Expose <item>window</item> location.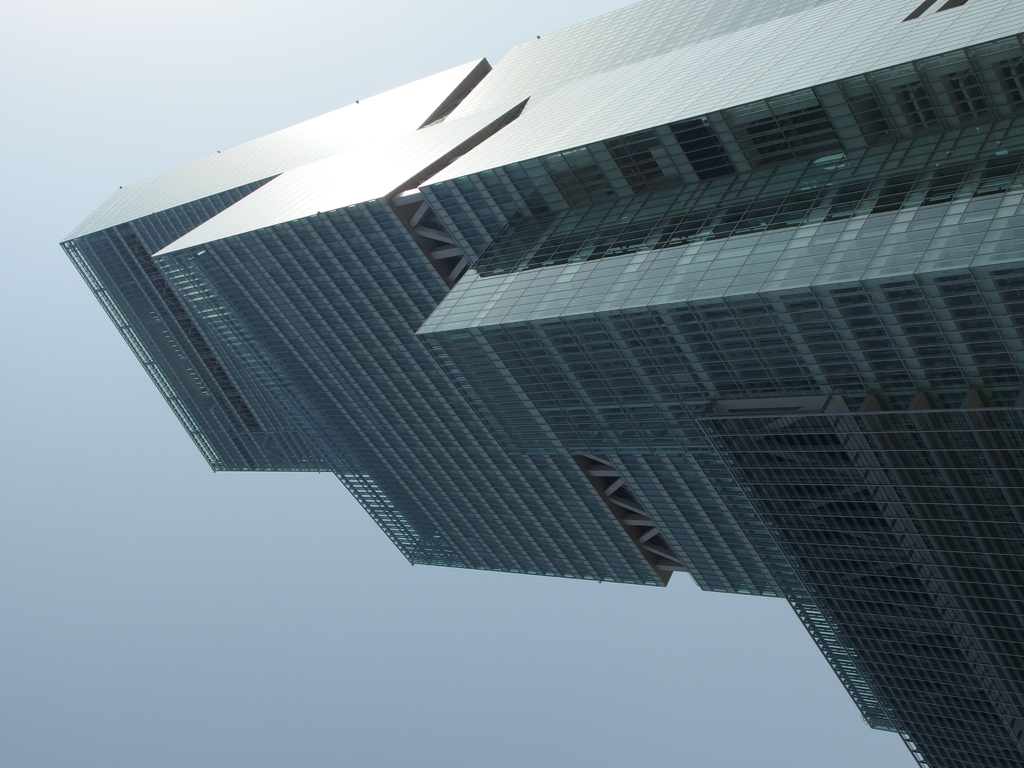
Exposed at 934,0,969,13.
